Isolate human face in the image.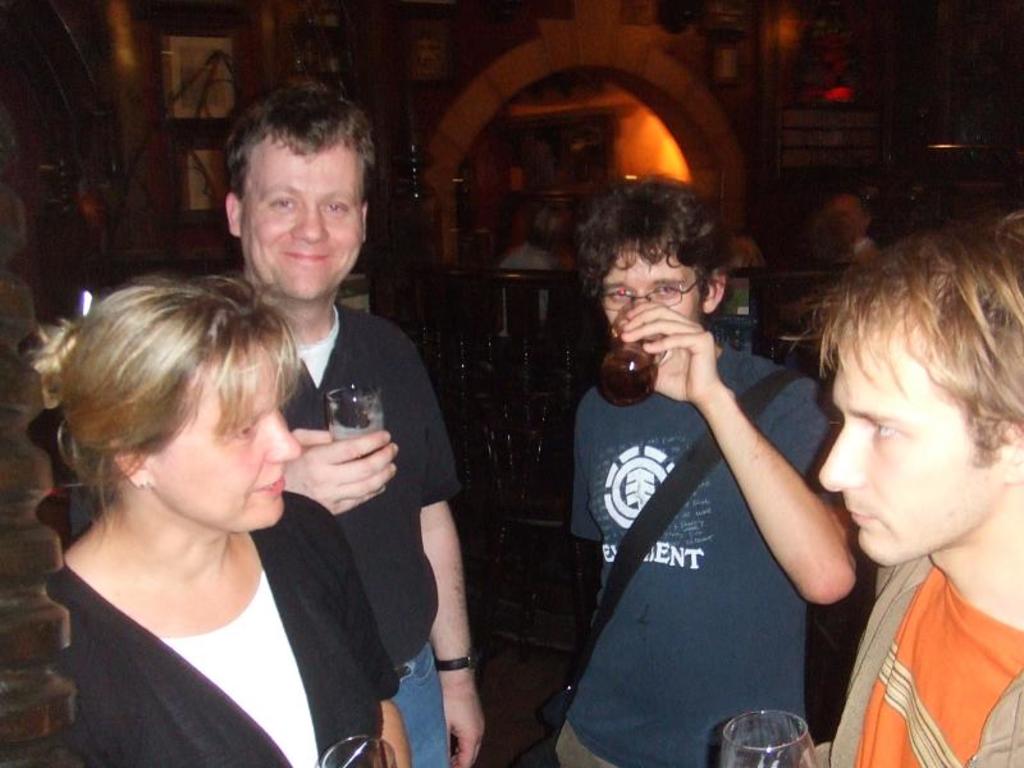
Isolated region: [x1=831, y1=197, x2=863, y2=242].
